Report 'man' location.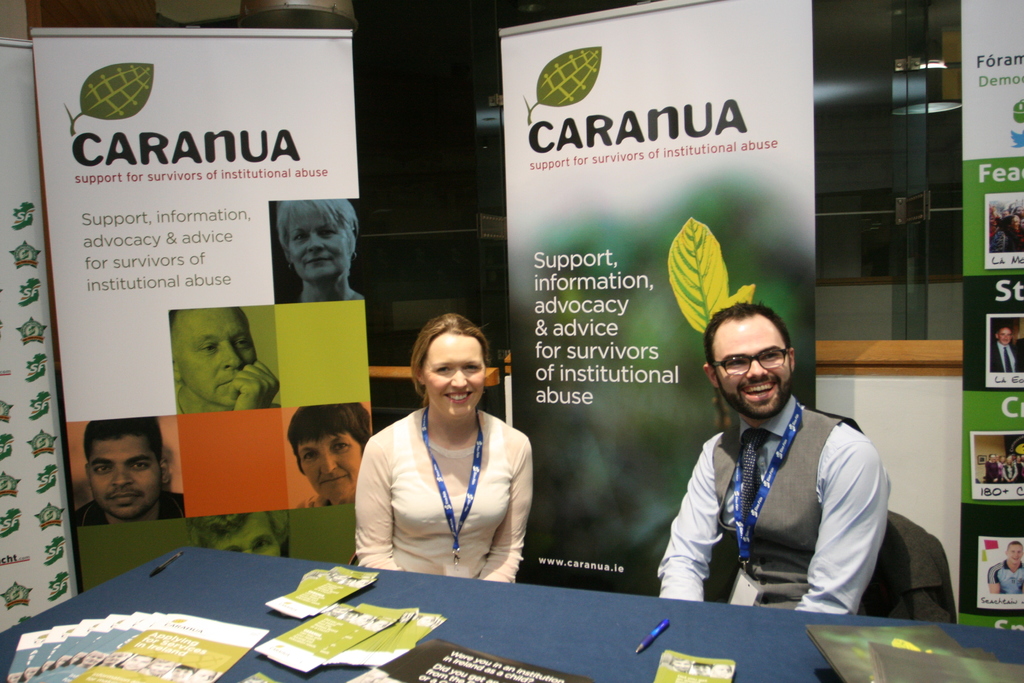
Report: (x1=988, y1=323, x2=1021, y2=372).
